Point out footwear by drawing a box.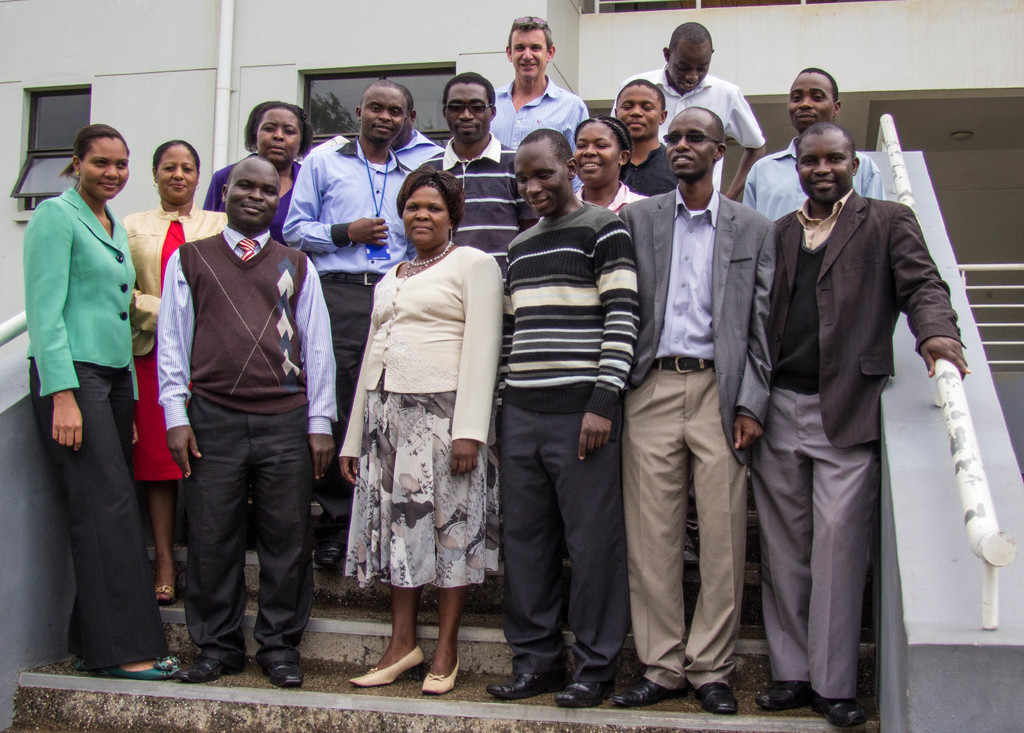
bbox=(355, 631, 440, 700).
